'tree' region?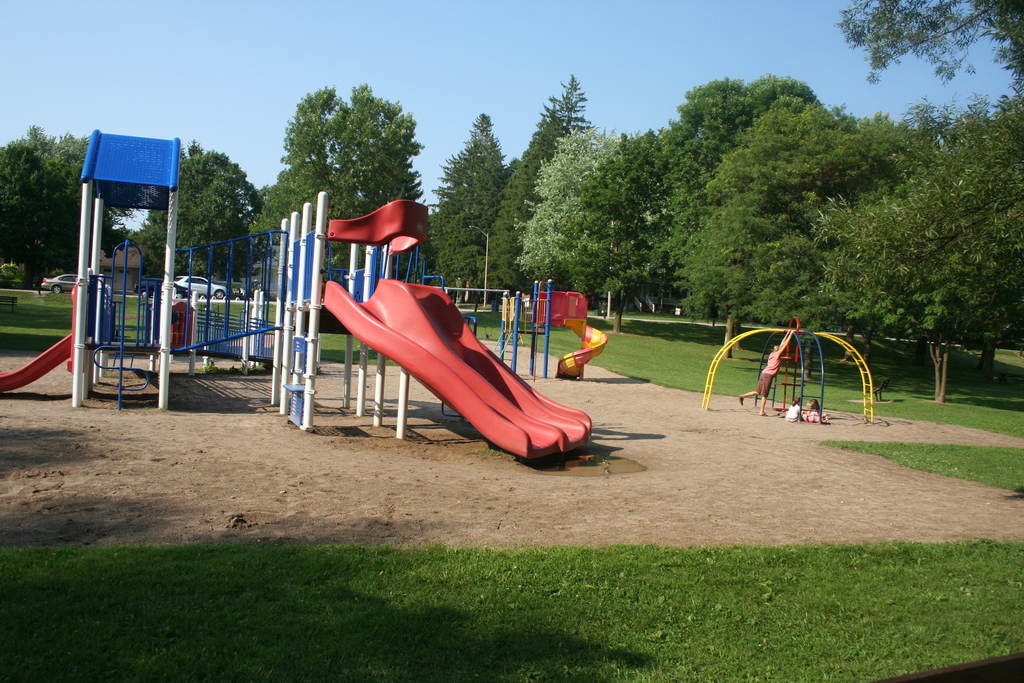
bbox=[141, 138, 261, 290]
